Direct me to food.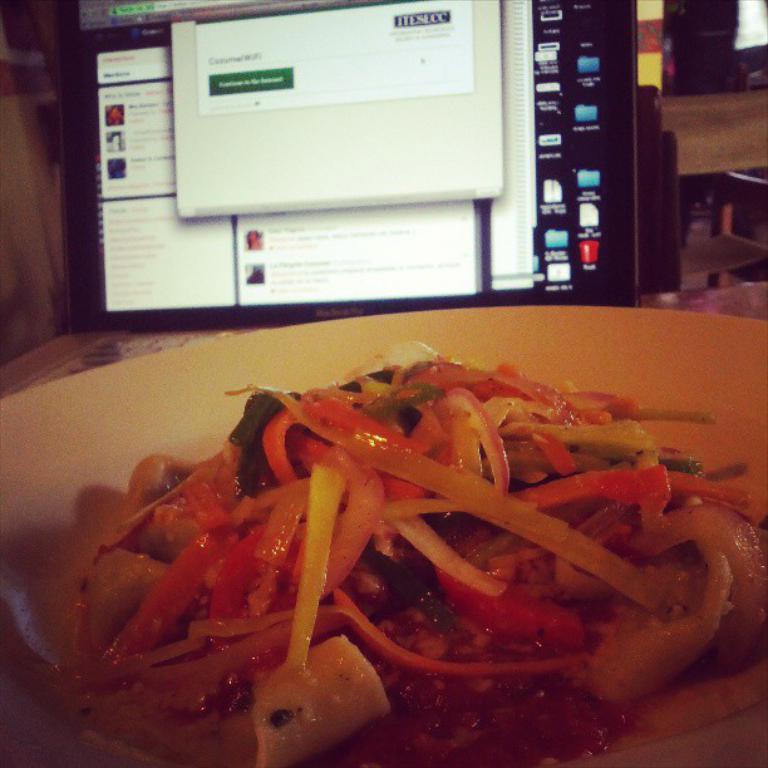
Direction: (left=53, top=330, right=767, bottom=749).
